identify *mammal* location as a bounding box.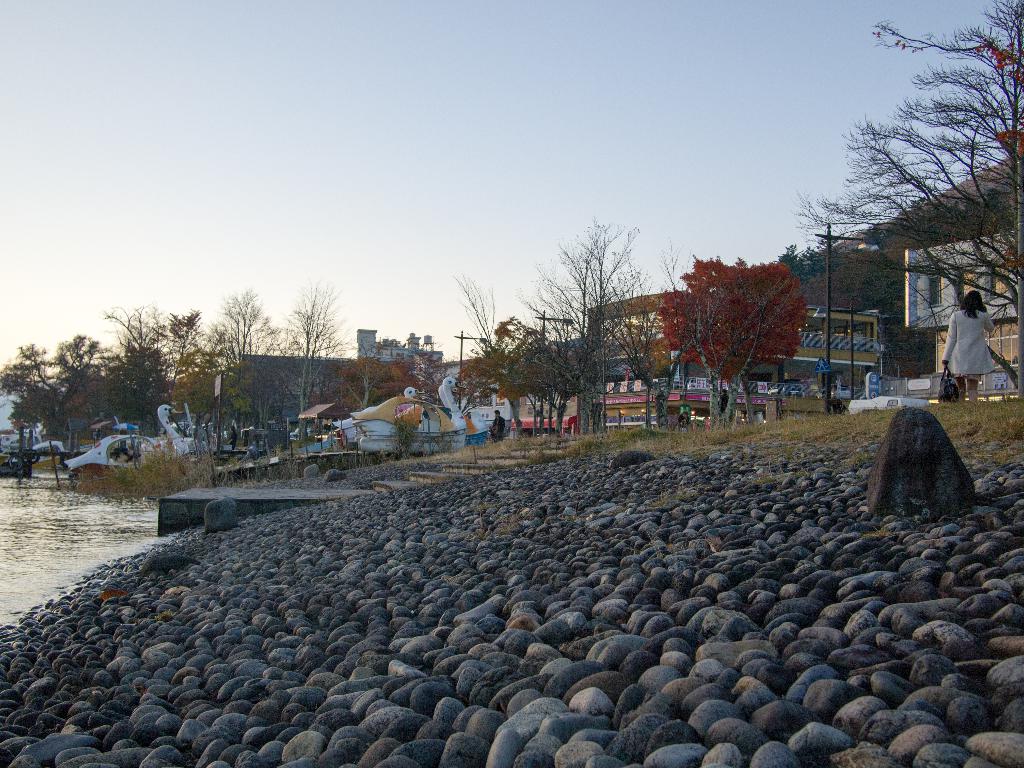
bbox(324, 419, 332, 430).
